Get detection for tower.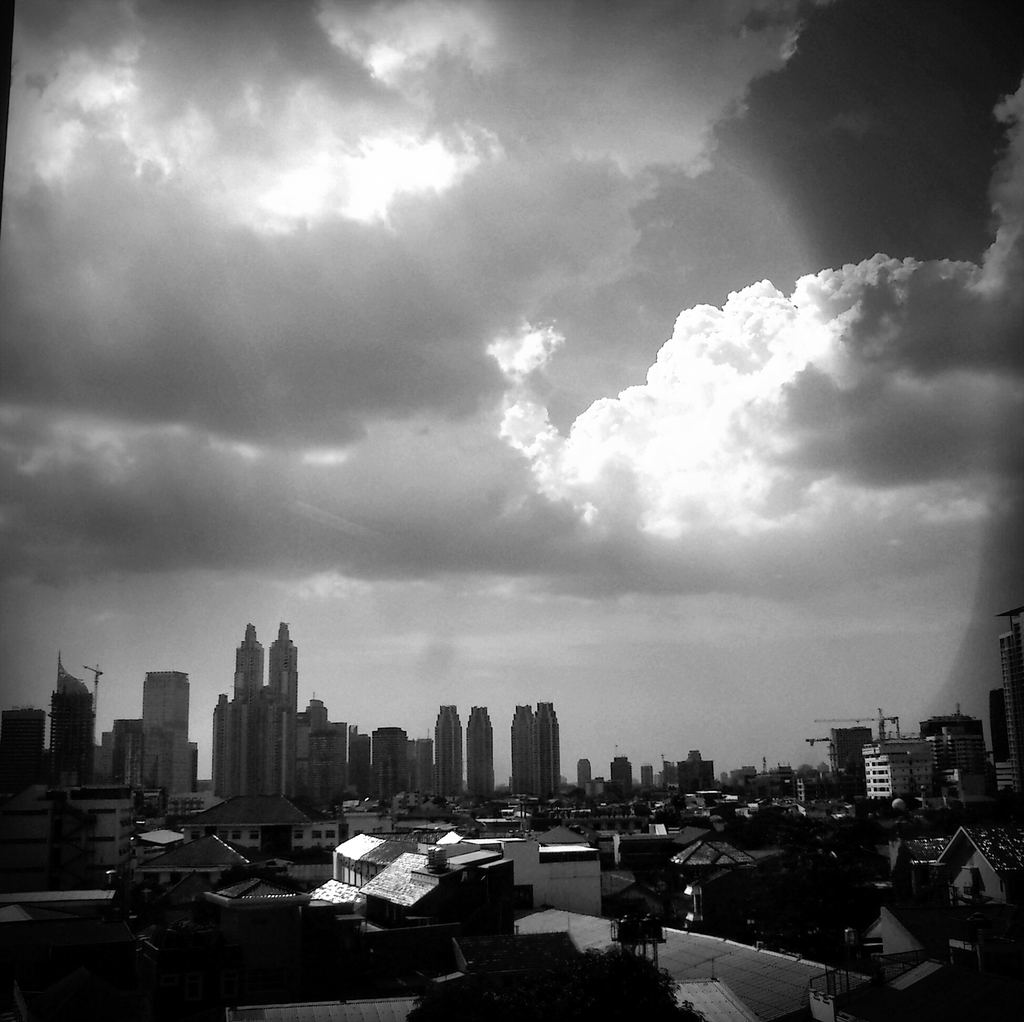
Detection: (52,647,104,792).
